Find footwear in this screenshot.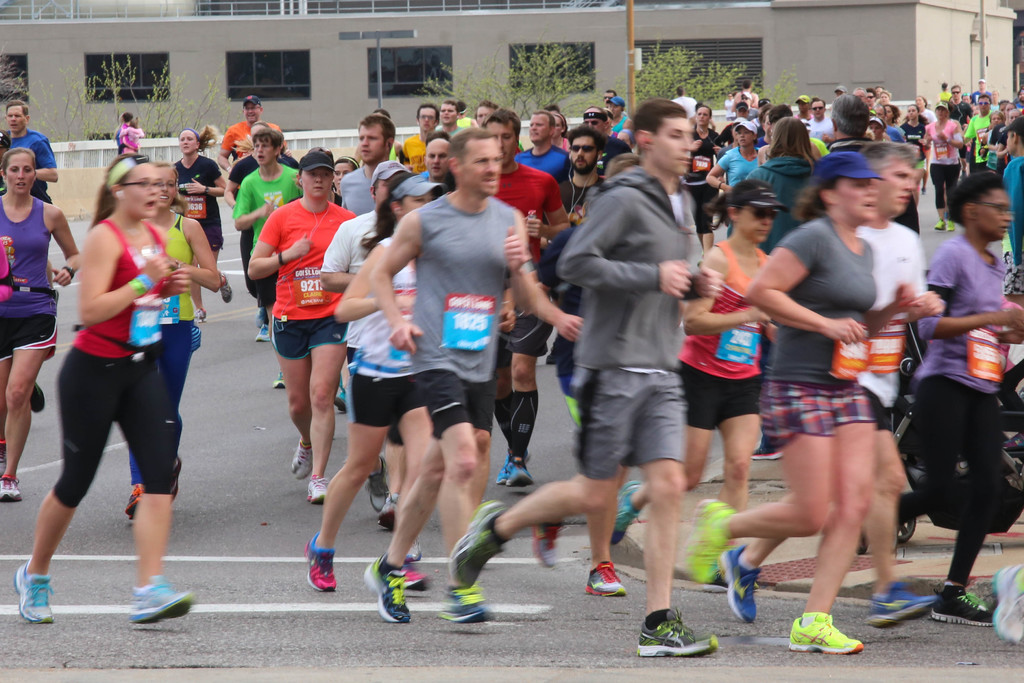
The bounding box for footwear is rect(867, 587, 935, 630).
